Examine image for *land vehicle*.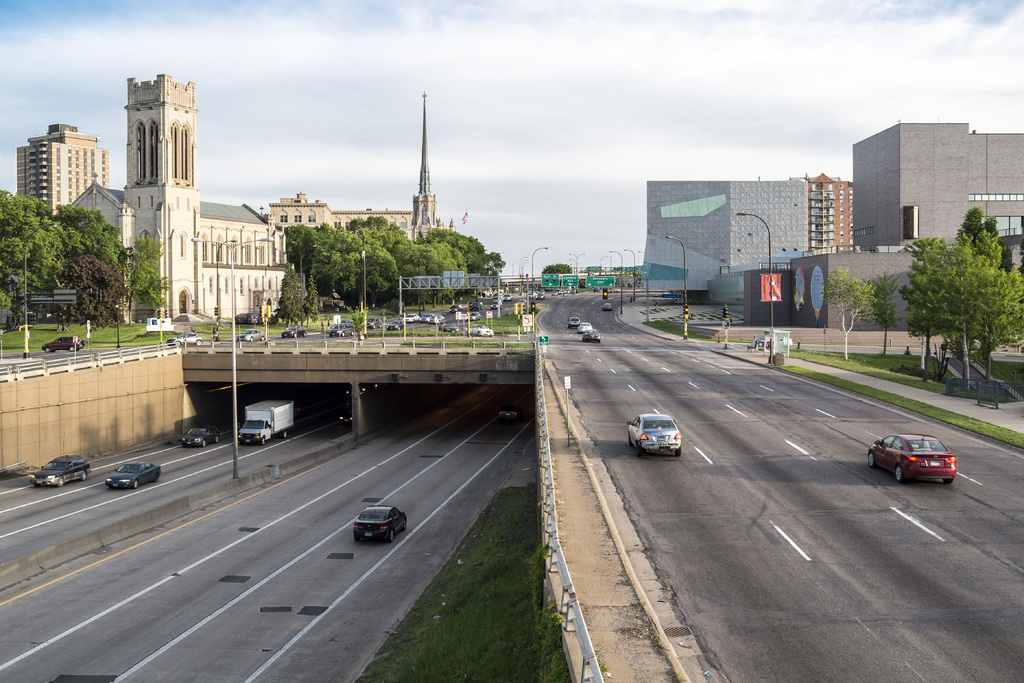
Examination result: select_region(446, 325, 456, 331).
